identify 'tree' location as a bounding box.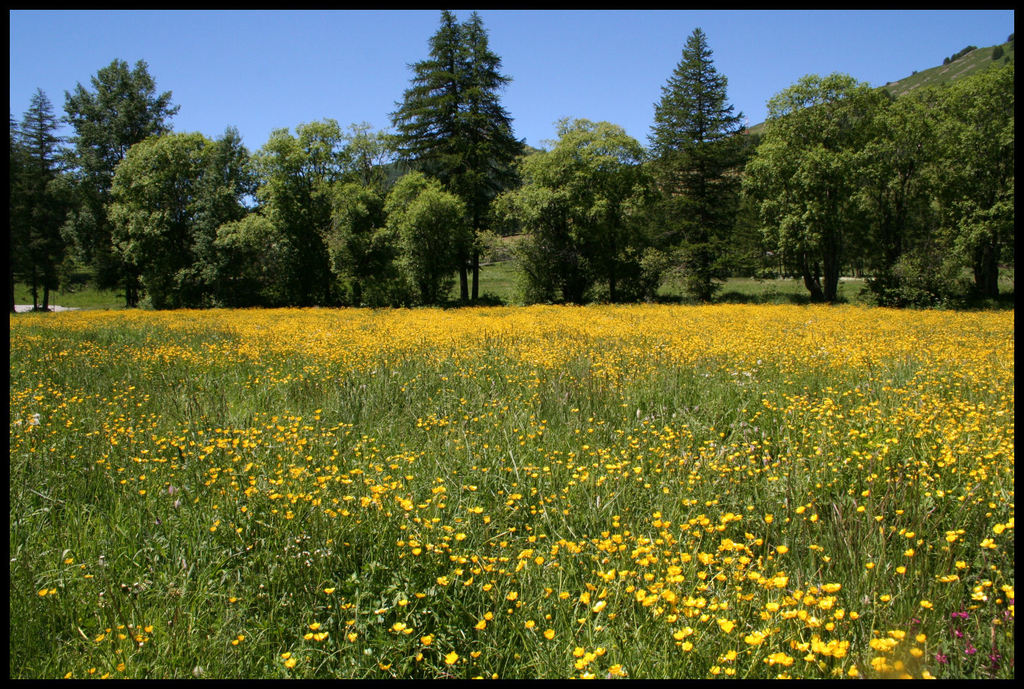
{"left": 44, "top": 57, "right": 181, "bottom": 312}.
